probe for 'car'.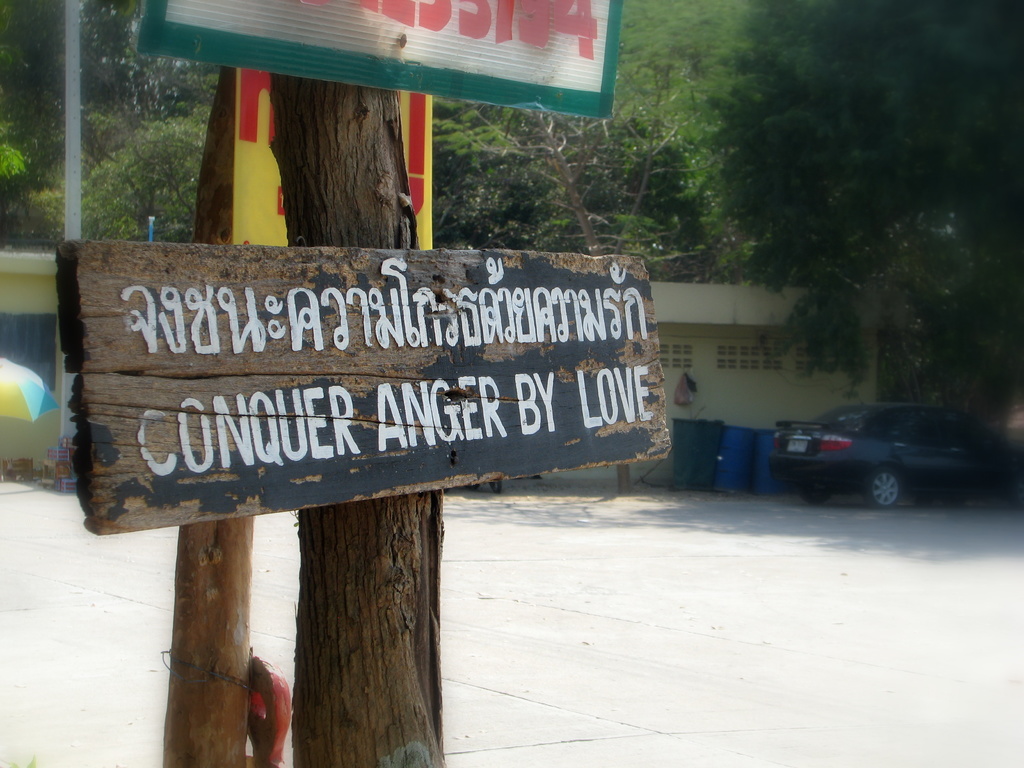
Probe result: (768,398,1023,509).
